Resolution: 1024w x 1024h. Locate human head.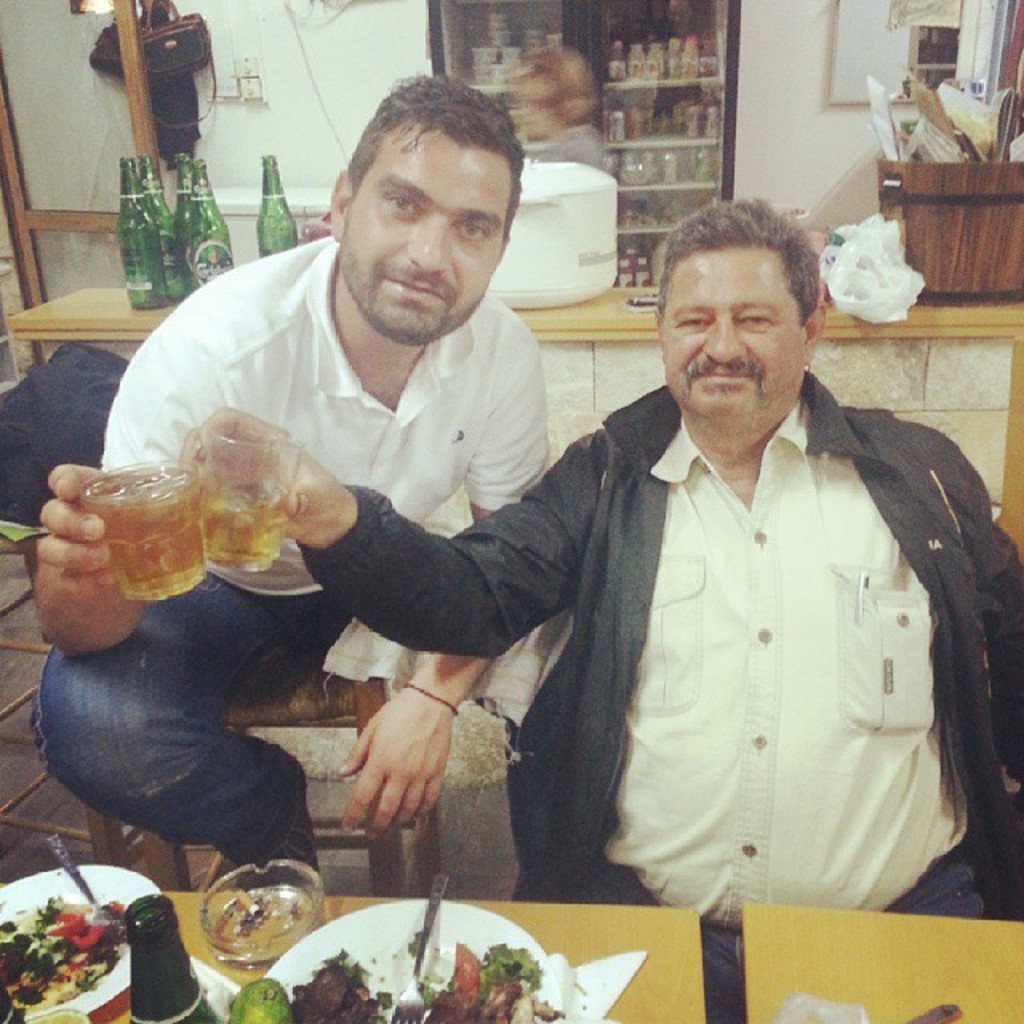
detection(502, 46, 595, 134).
